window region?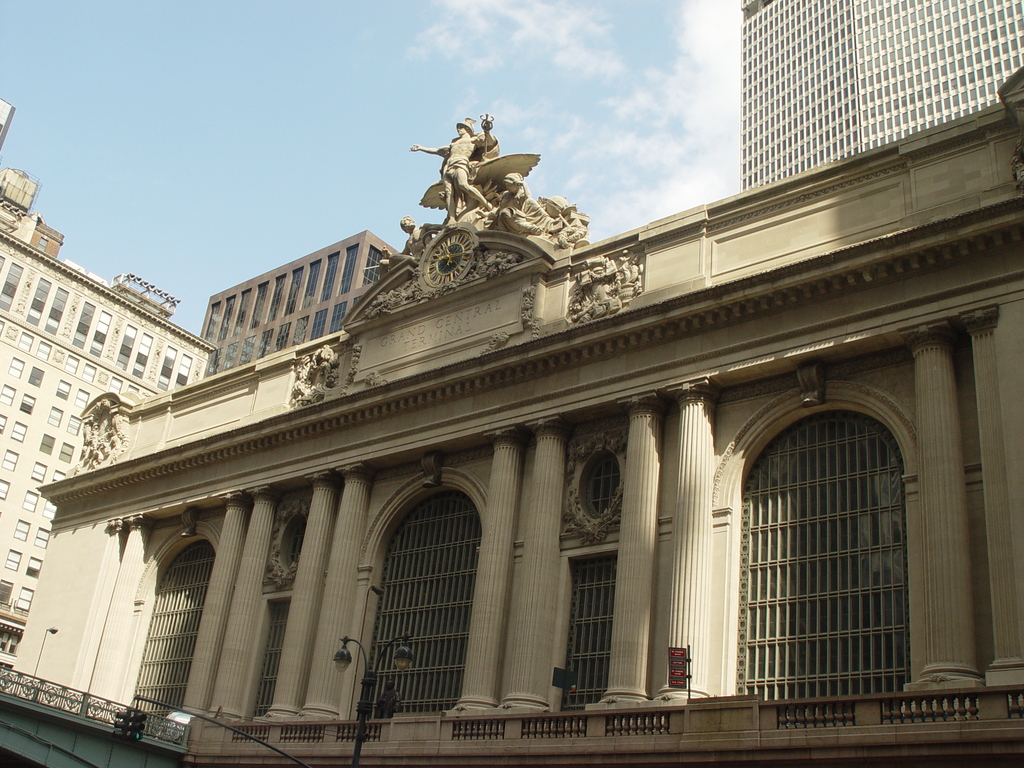
bbox=(26, 556, 43, 578)
